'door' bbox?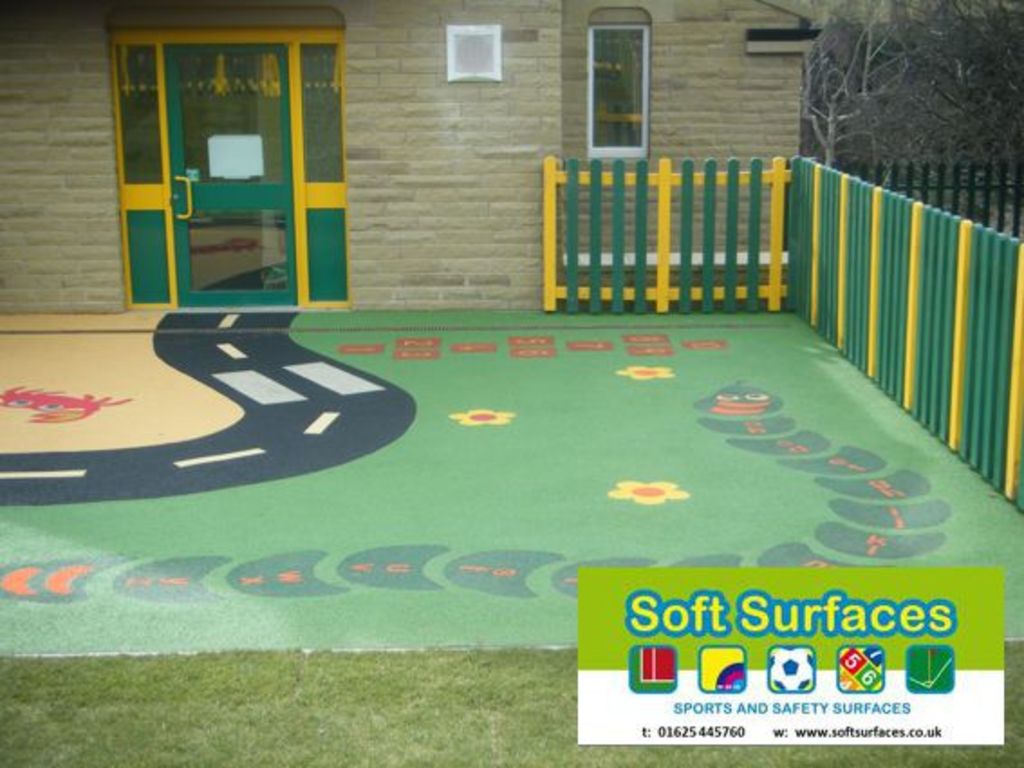
{"x1": 117, "y1": 7, "x2": 323, "y2": 320}
